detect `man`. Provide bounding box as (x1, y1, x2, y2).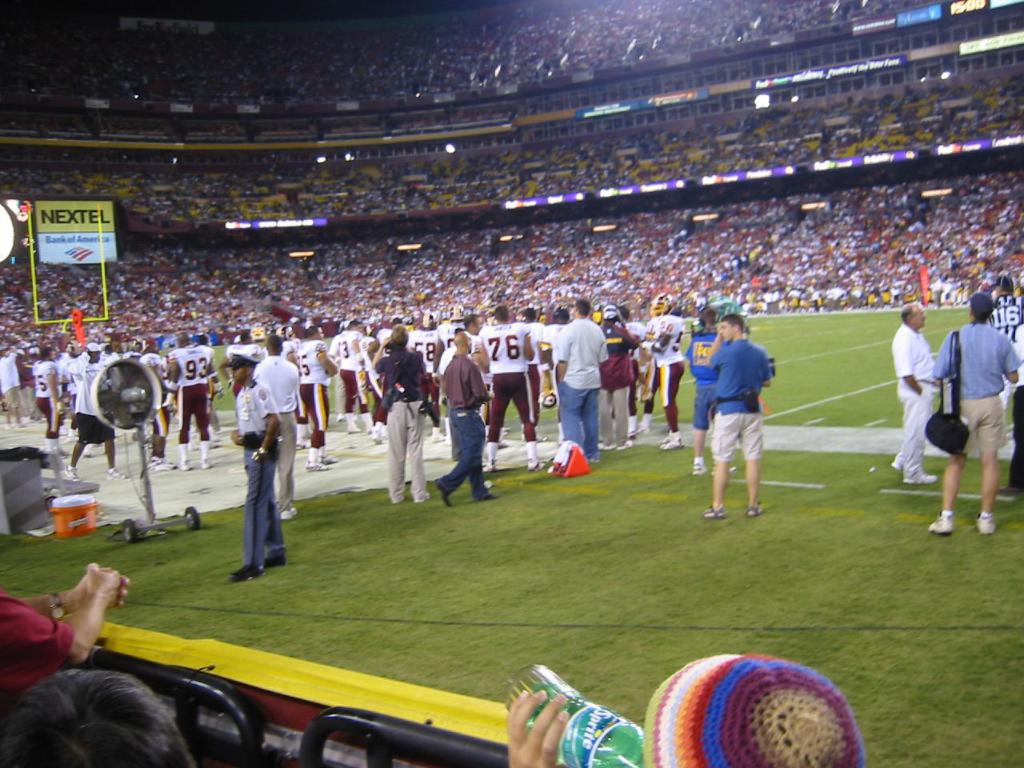
(377, 314, 428, 509).
